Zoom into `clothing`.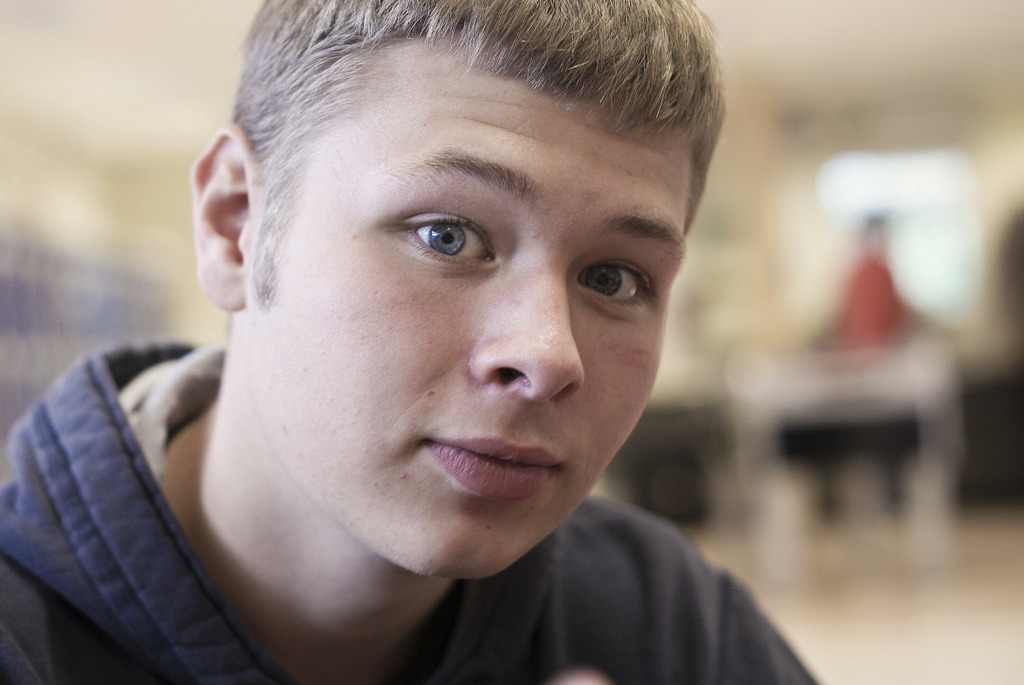
Zoom target: {"x1": 24, "y1": 180, "x2": 828, "y2": 681}.
